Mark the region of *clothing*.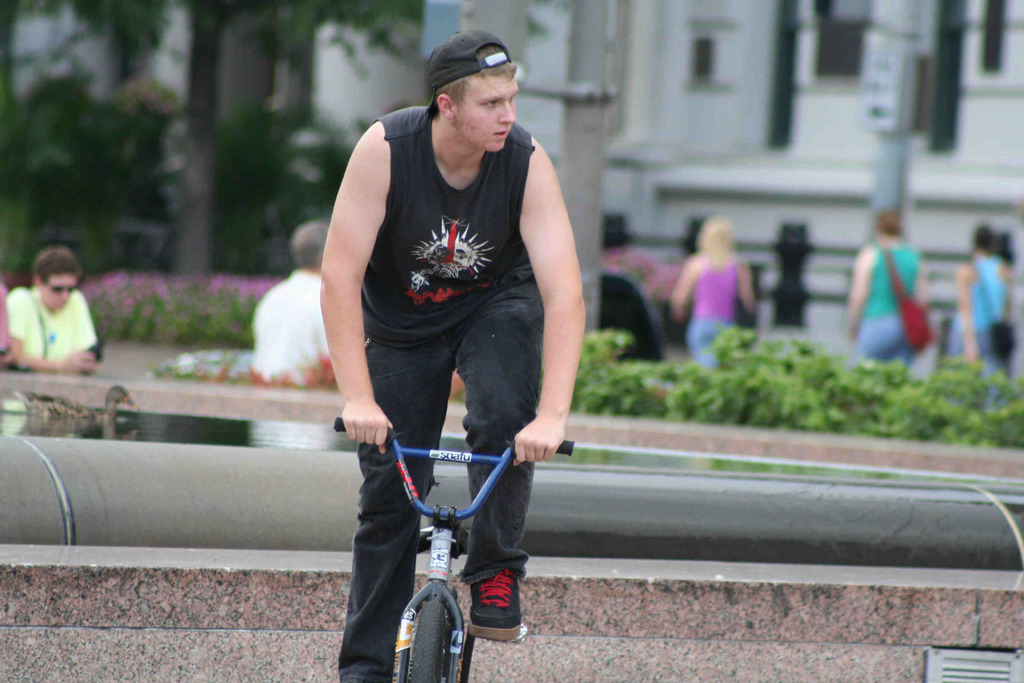
Region: 686:257:740:370.
